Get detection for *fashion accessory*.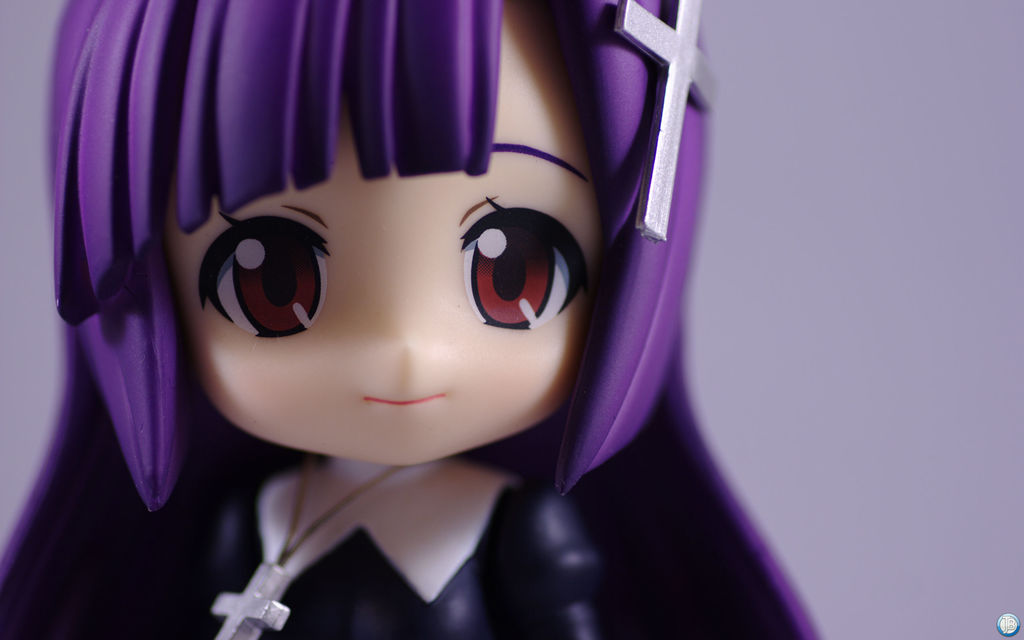
Detection: bbox=(209, 446, 408, 639).
